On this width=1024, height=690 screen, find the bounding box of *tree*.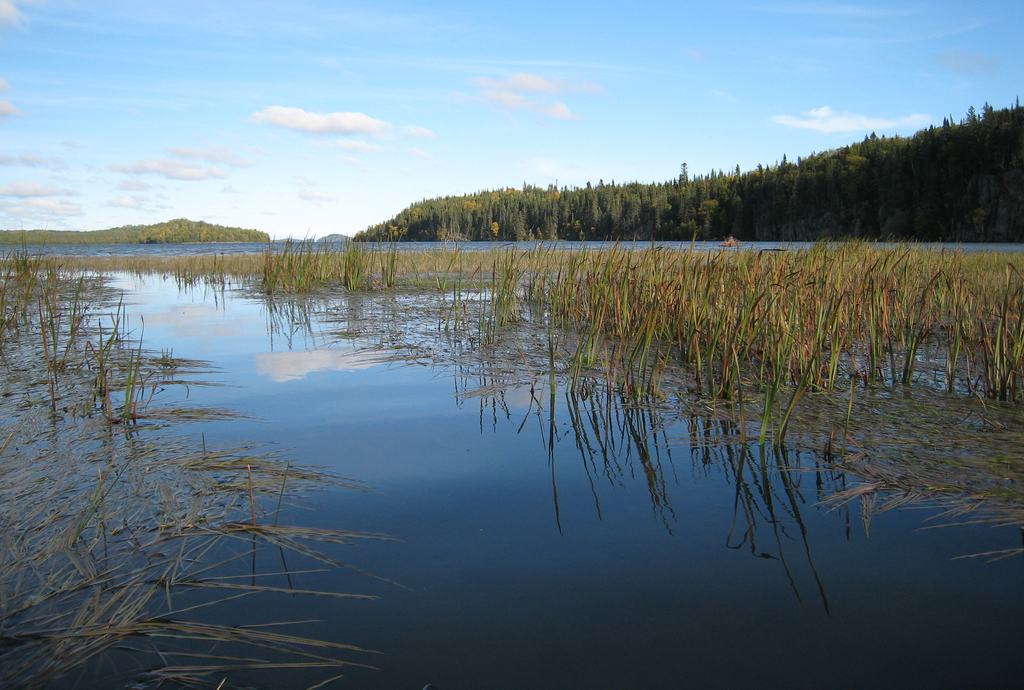
Bounding box: region(468, 186, 490, 236).
